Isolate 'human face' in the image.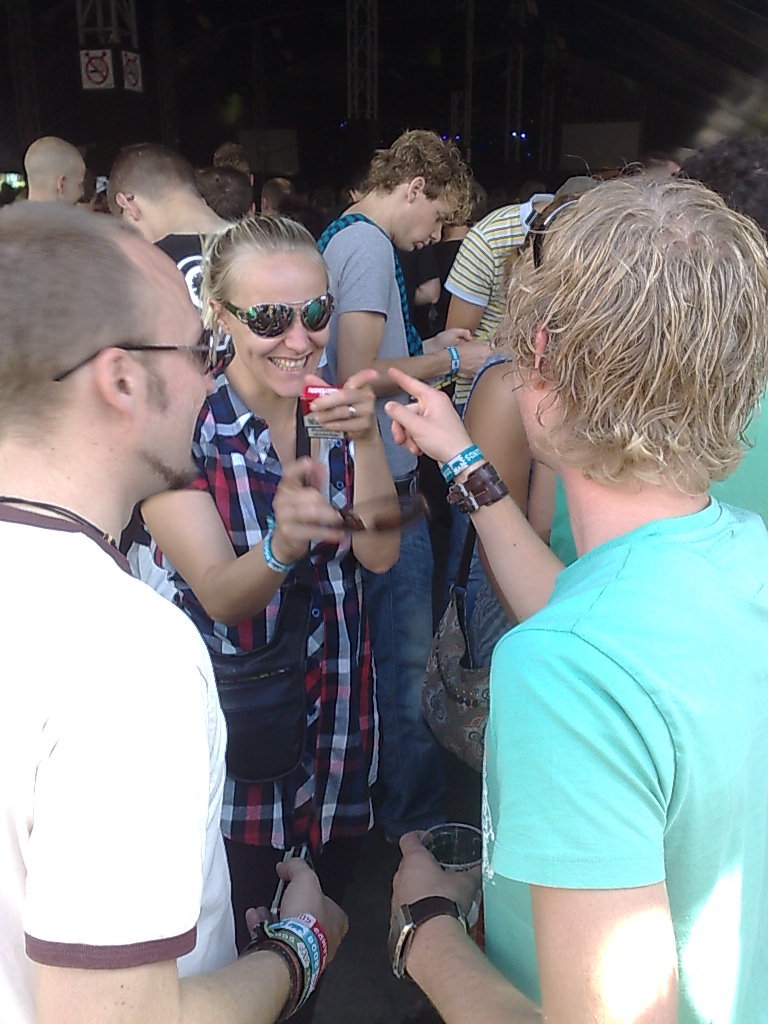
Isolated region: 401:190:454:254.
